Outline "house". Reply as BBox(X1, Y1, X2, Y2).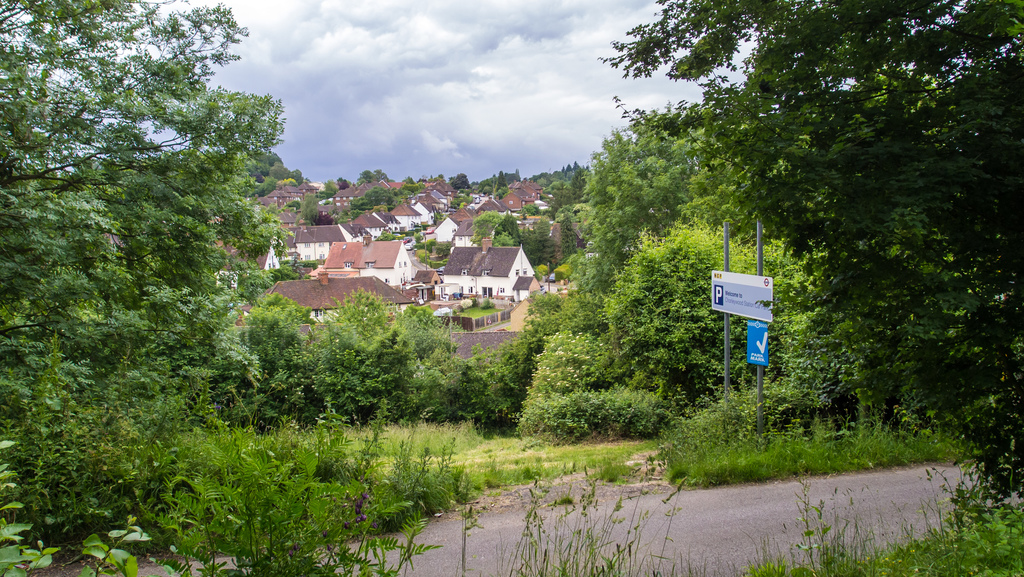
BBox(439, 245, 538, 299).
